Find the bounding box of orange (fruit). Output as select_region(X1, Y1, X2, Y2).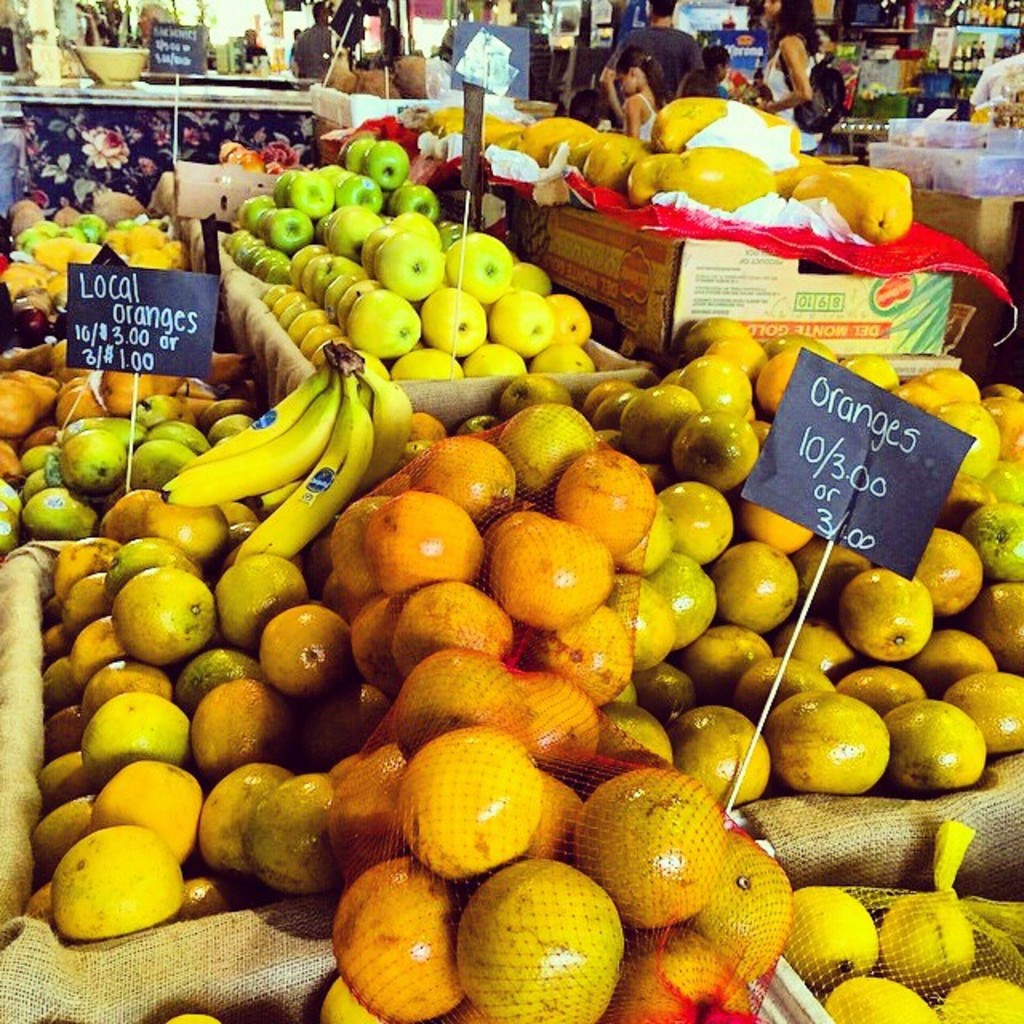
select_region(918, 352, 990, 402).
